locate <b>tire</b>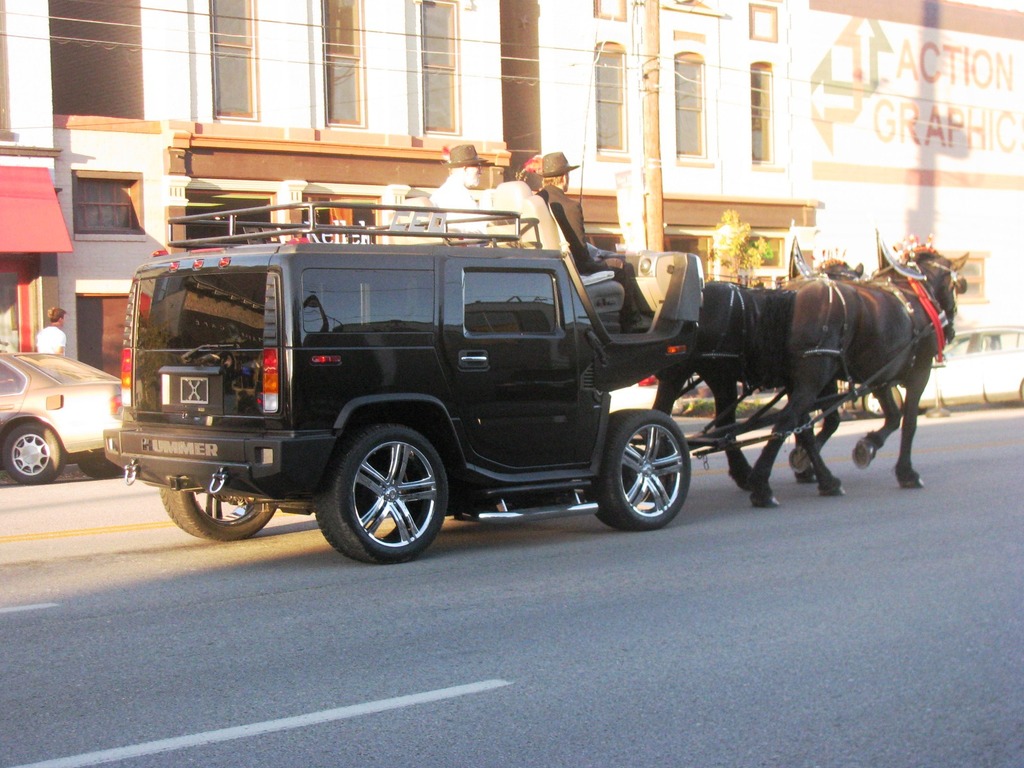
[586, 410, 690, 532]
